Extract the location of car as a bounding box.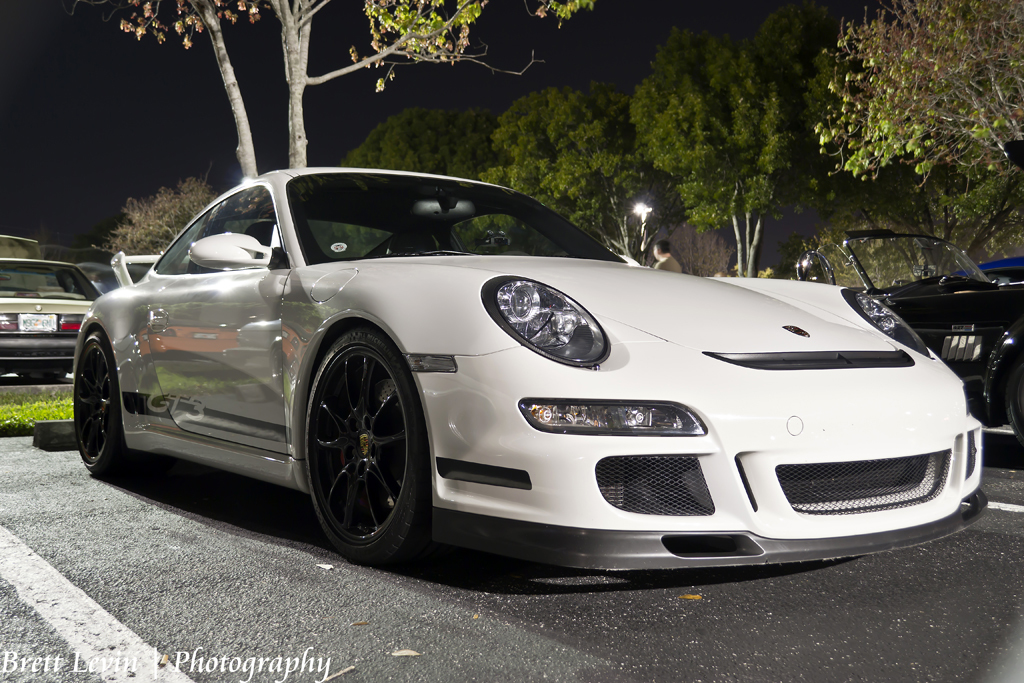
843,228,1023,463.
